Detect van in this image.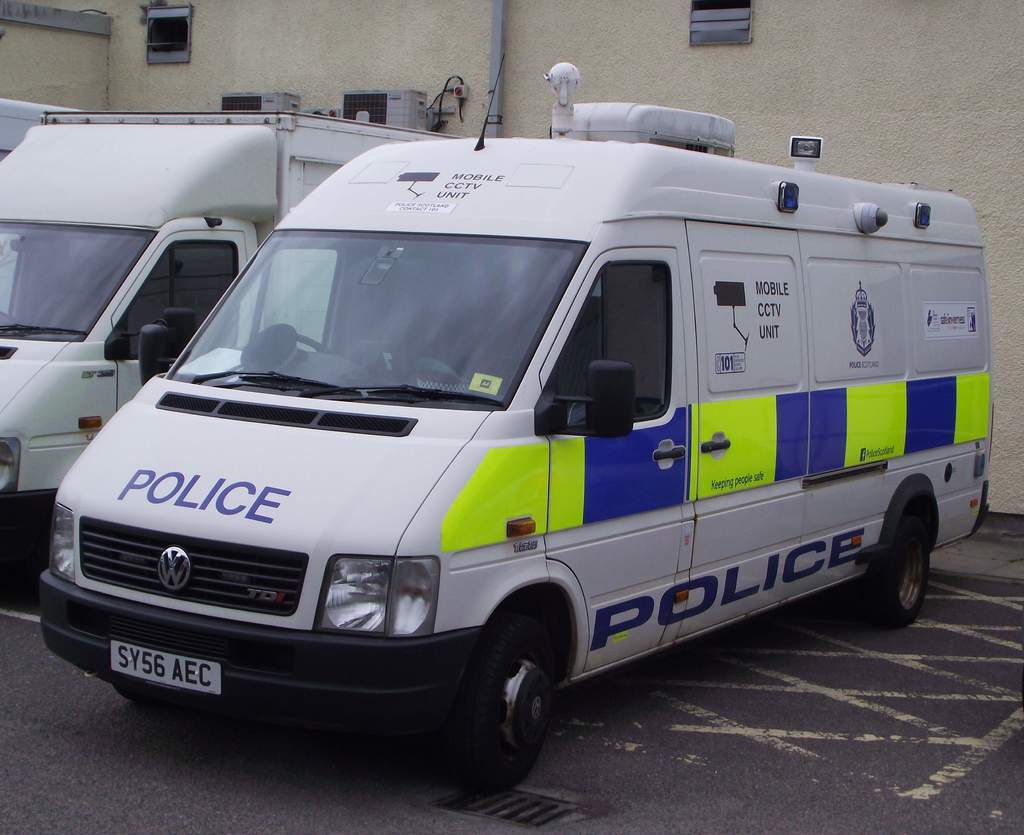
Detection: (left=31, top=63, right=996, bottom=789).
